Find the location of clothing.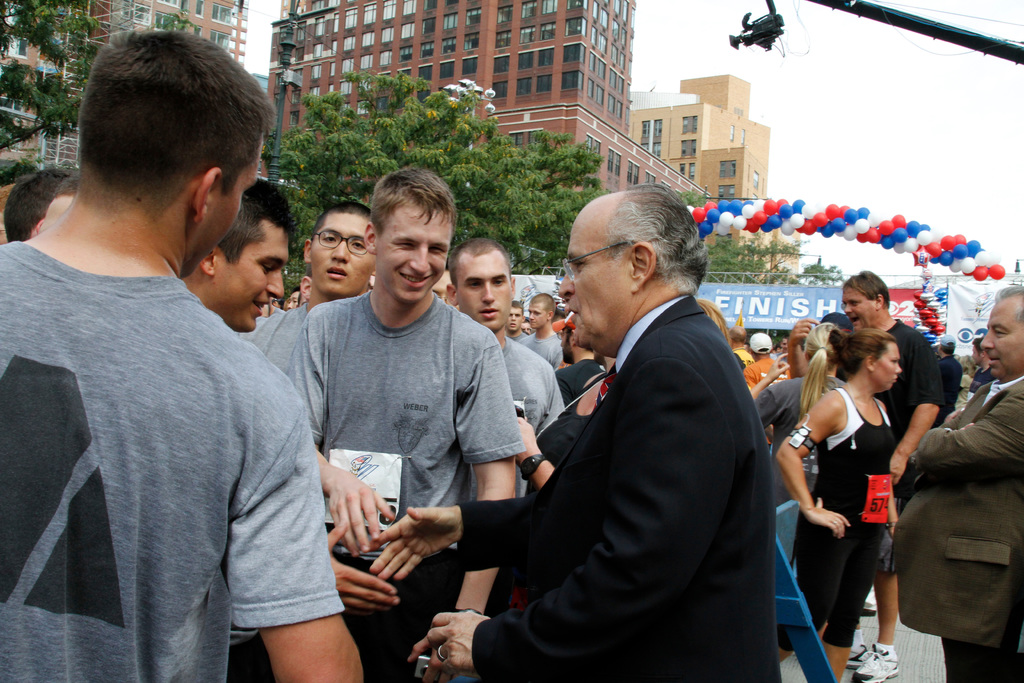
Location: rect(0, 239, 342, 682).
